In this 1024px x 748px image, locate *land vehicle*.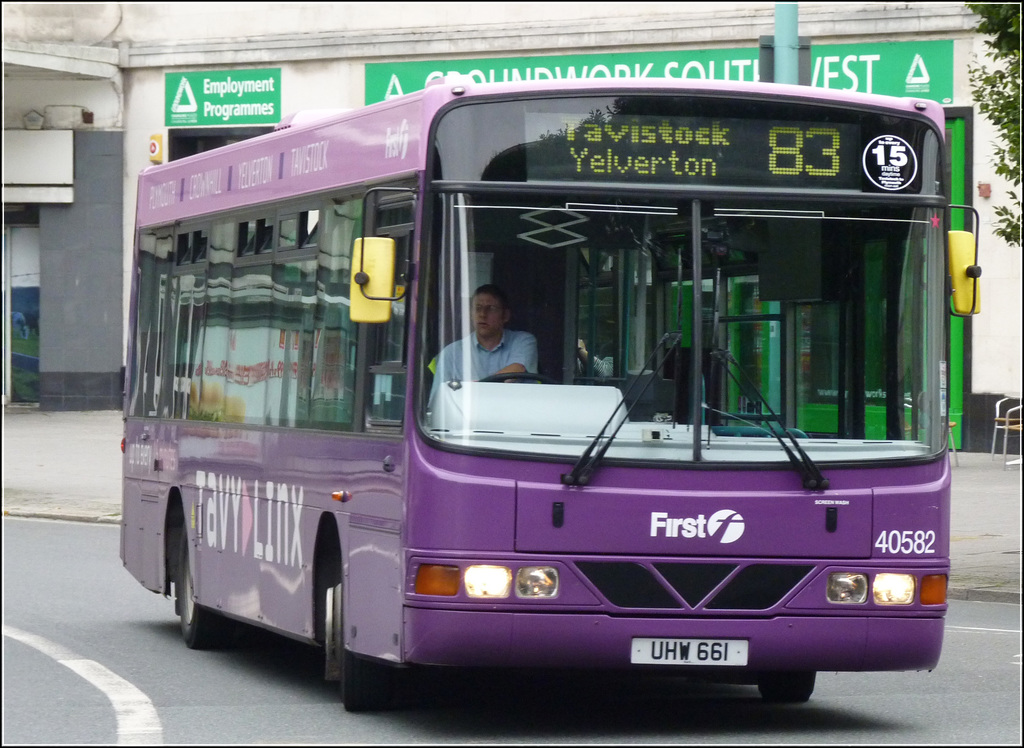
Bounding box: 129, 96, 965, 707.
